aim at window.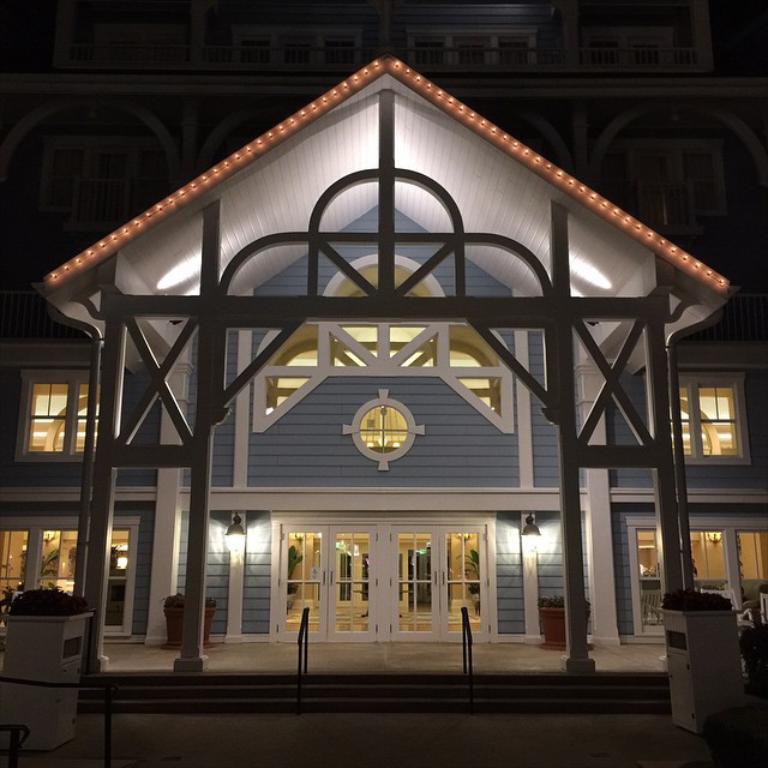
Aimed at locate(671, 378, 739, 454).
